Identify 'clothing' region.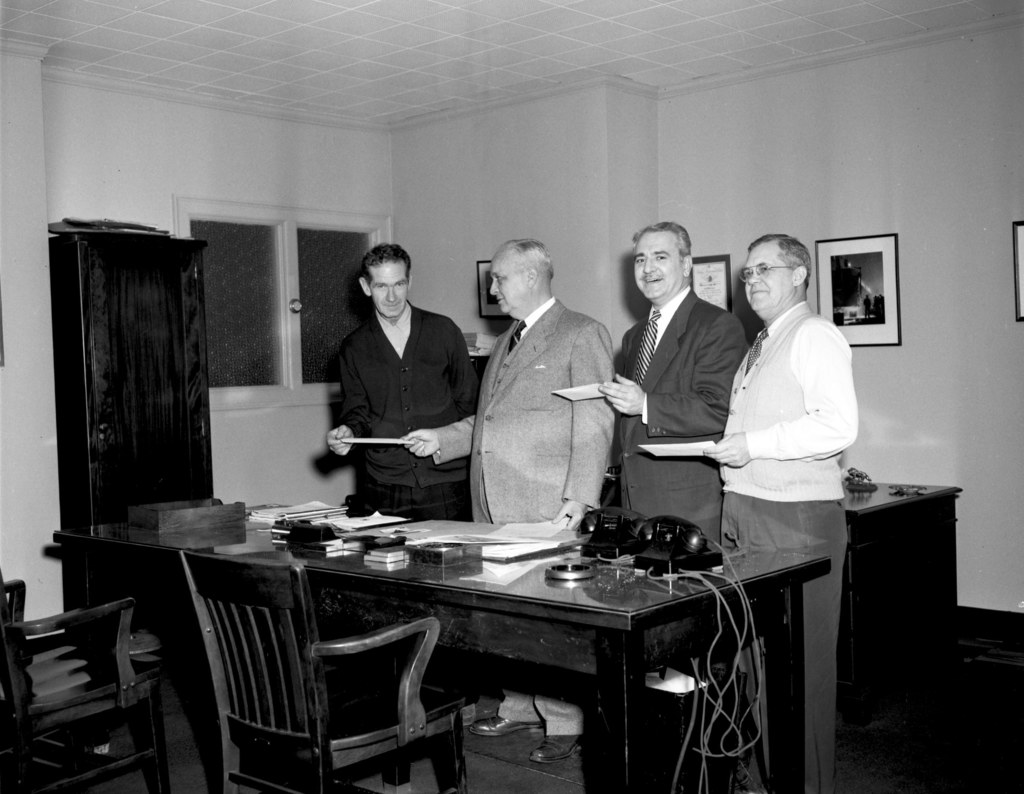
Region: 714, 301, 849, 502.
